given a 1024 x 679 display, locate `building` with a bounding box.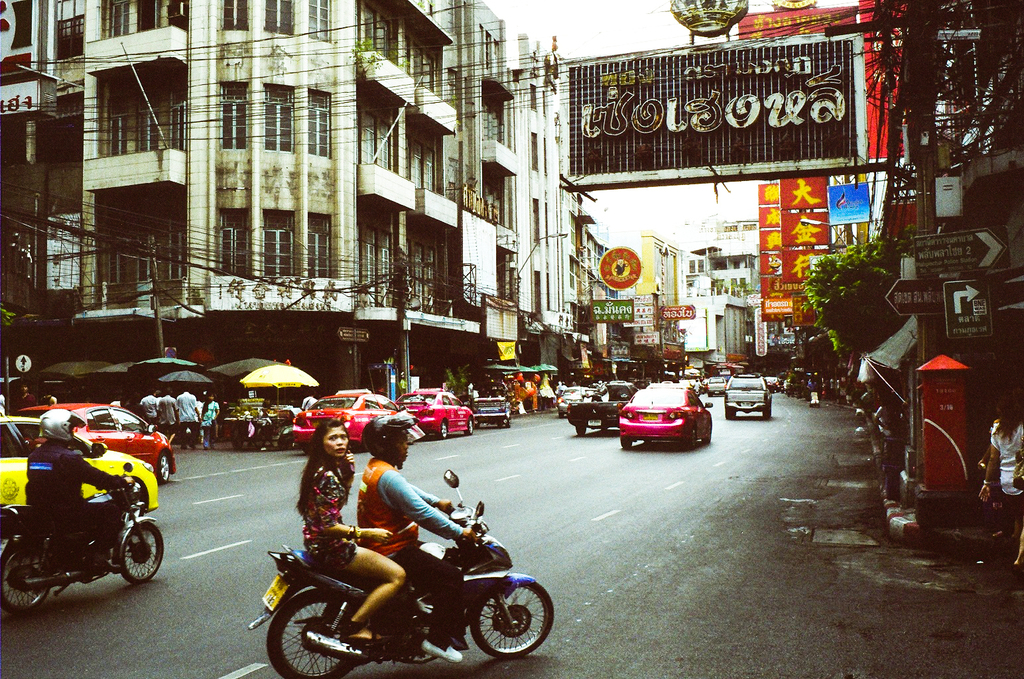
Located: (0, 0, 597, 396).
